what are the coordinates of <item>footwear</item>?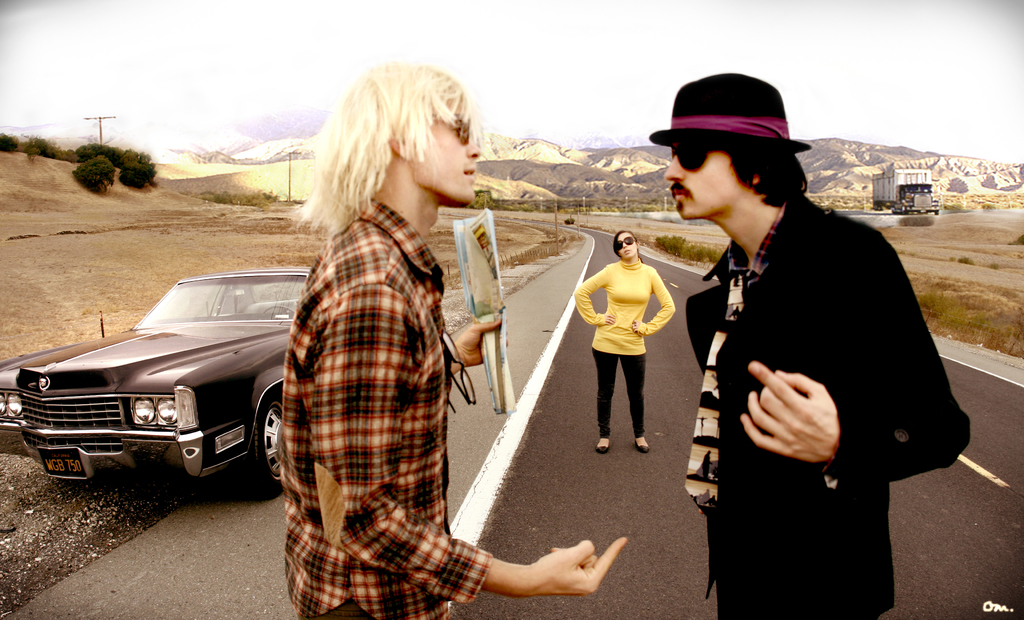
BBox(595, 434, 609, 455).
